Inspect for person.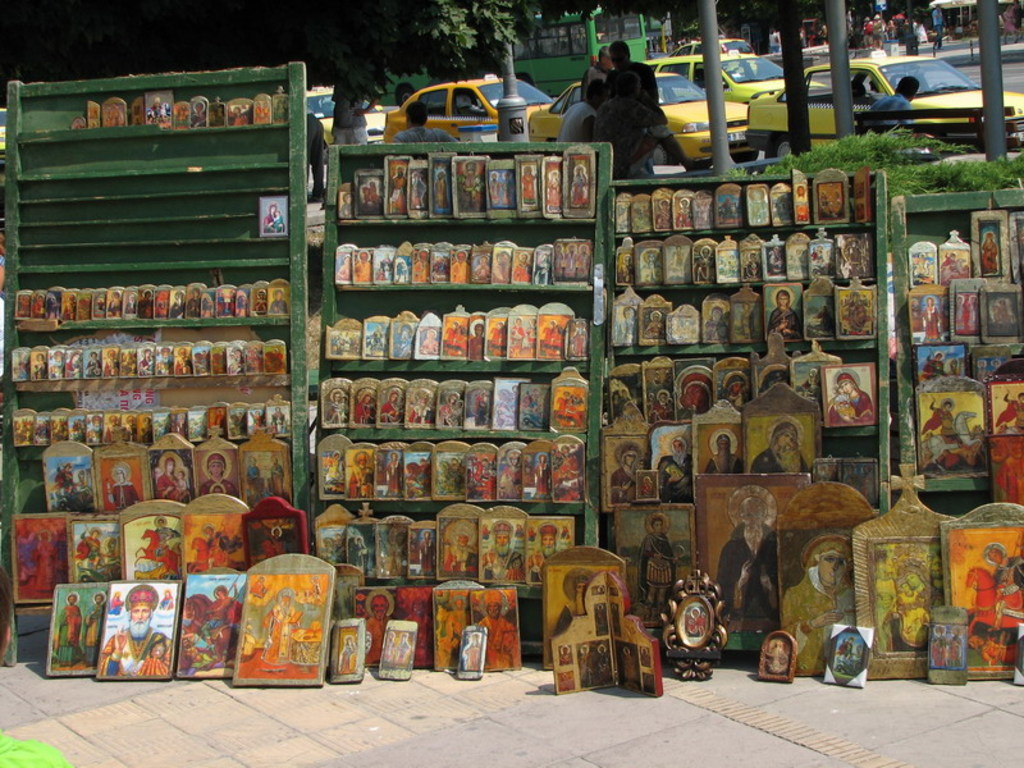
Inspection: bbox(188, 291, 197, 319).
